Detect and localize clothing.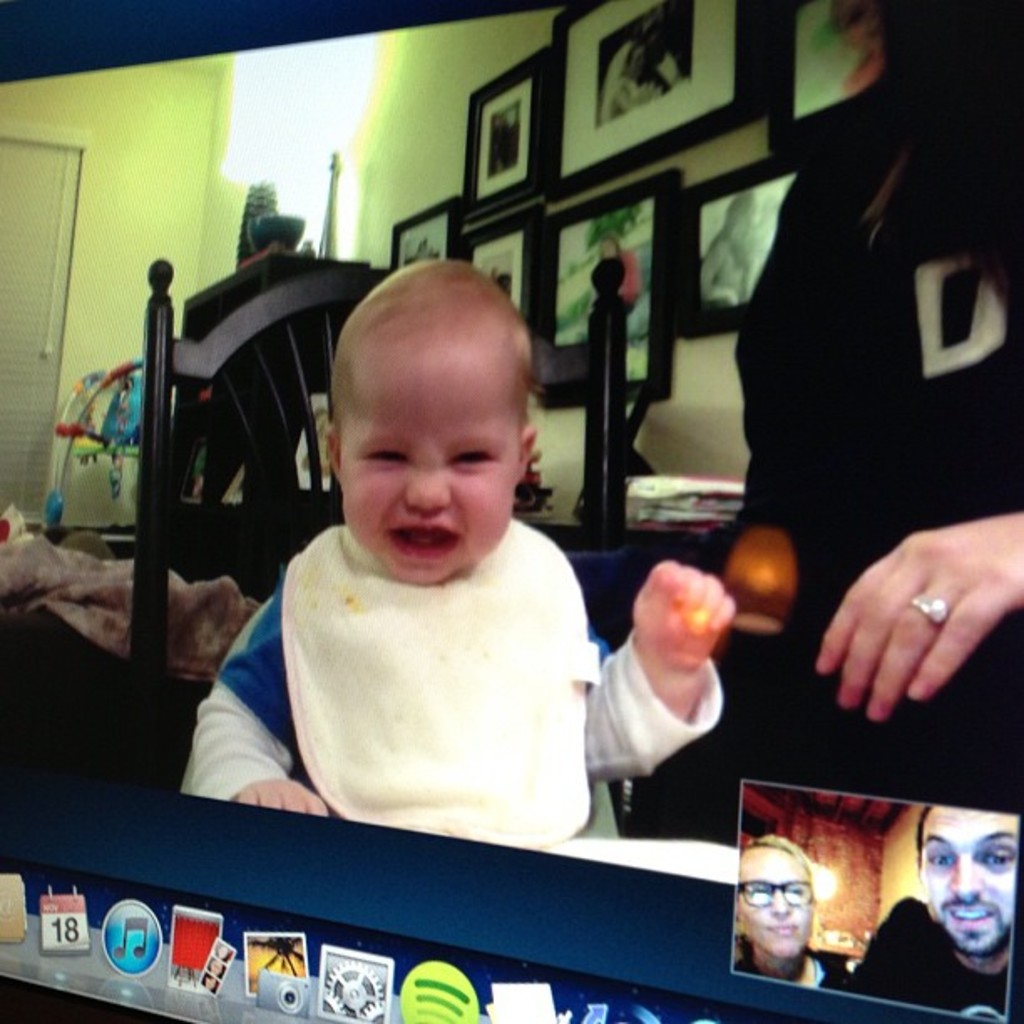
Localized at rect(853, 900, 1011, 1019).
